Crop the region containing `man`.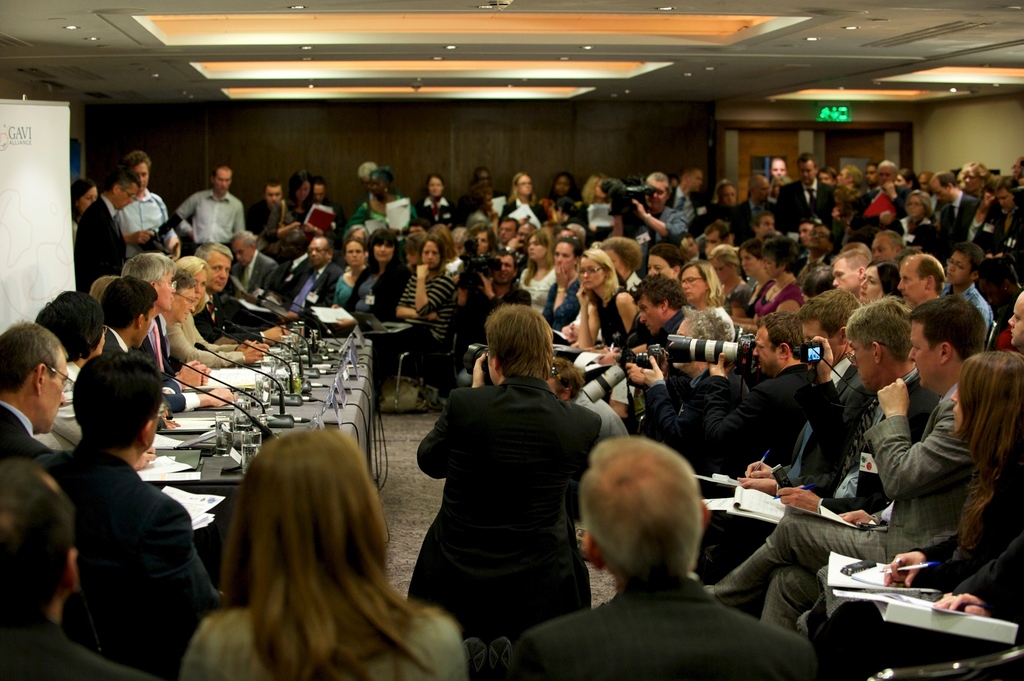
Crop region: (left=79, top=164, right=120, bottom=285).
